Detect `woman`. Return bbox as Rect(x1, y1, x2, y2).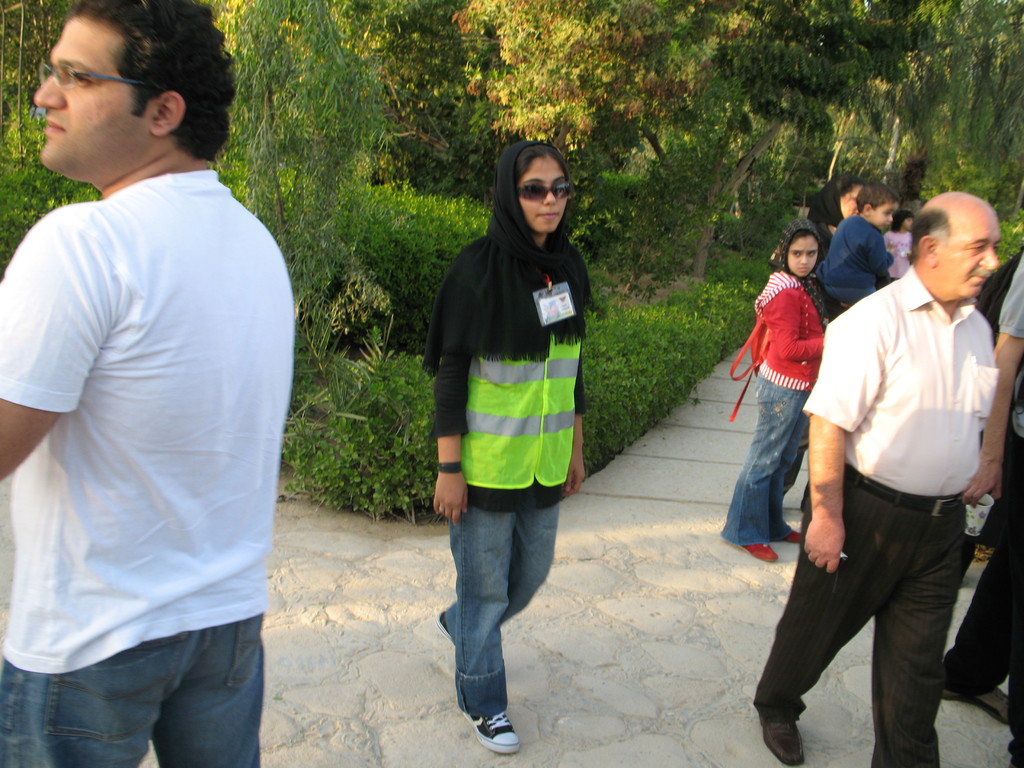
Rect(769, 173, 863, 330).
